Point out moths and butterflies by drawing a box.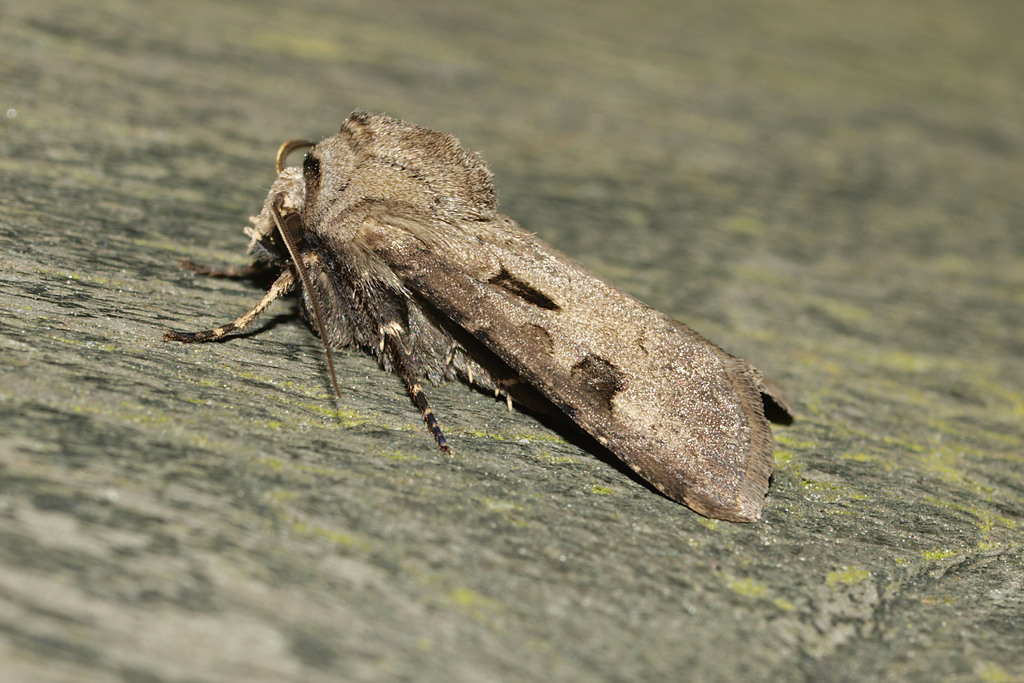
l=159, t=106, r=801, b=524.
